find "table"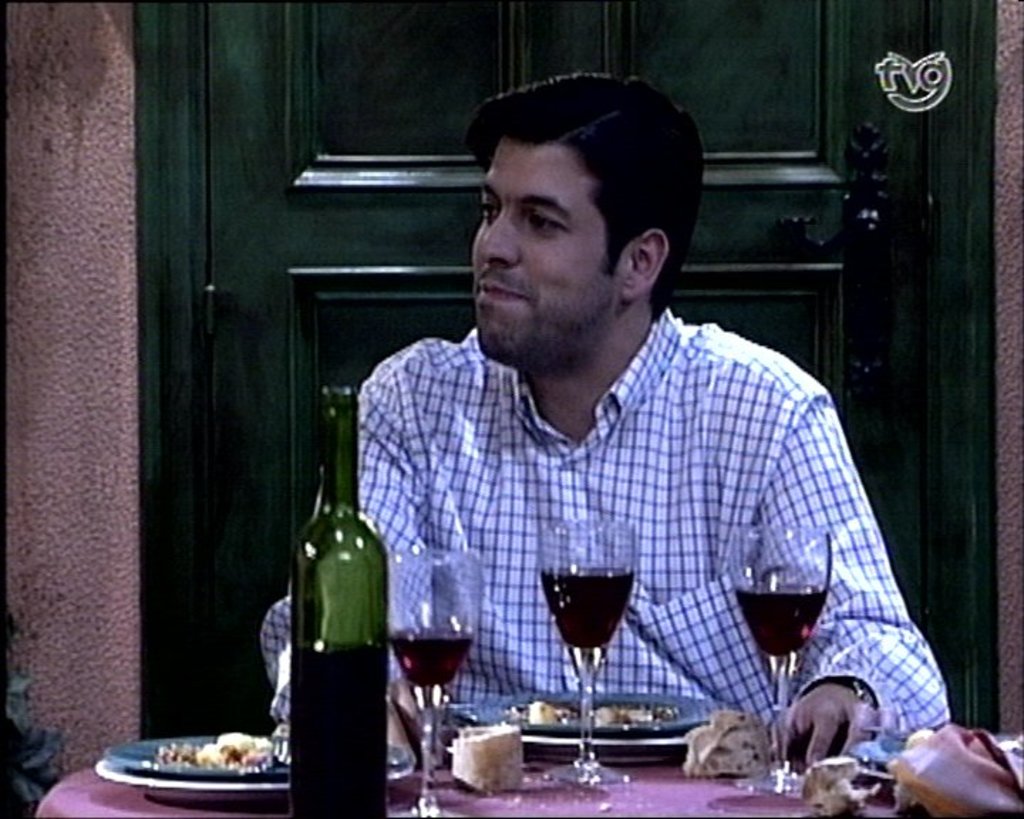
[left=31, top=764, right=903, bottom=818]
